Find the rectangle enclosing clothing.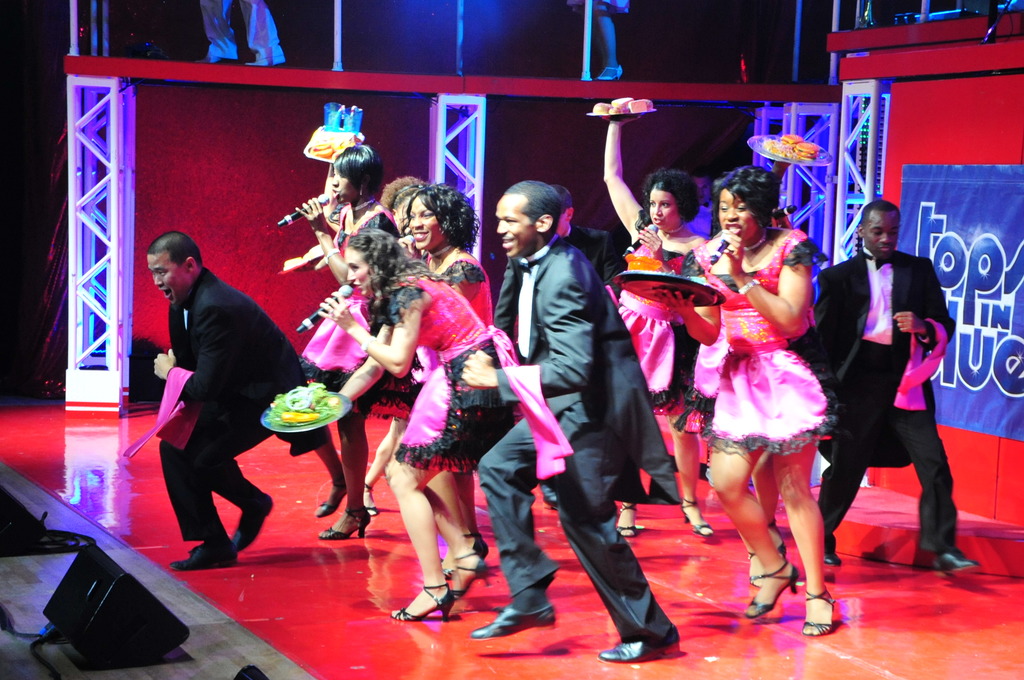
[left=616, top=223, right=701, bottom=440].
